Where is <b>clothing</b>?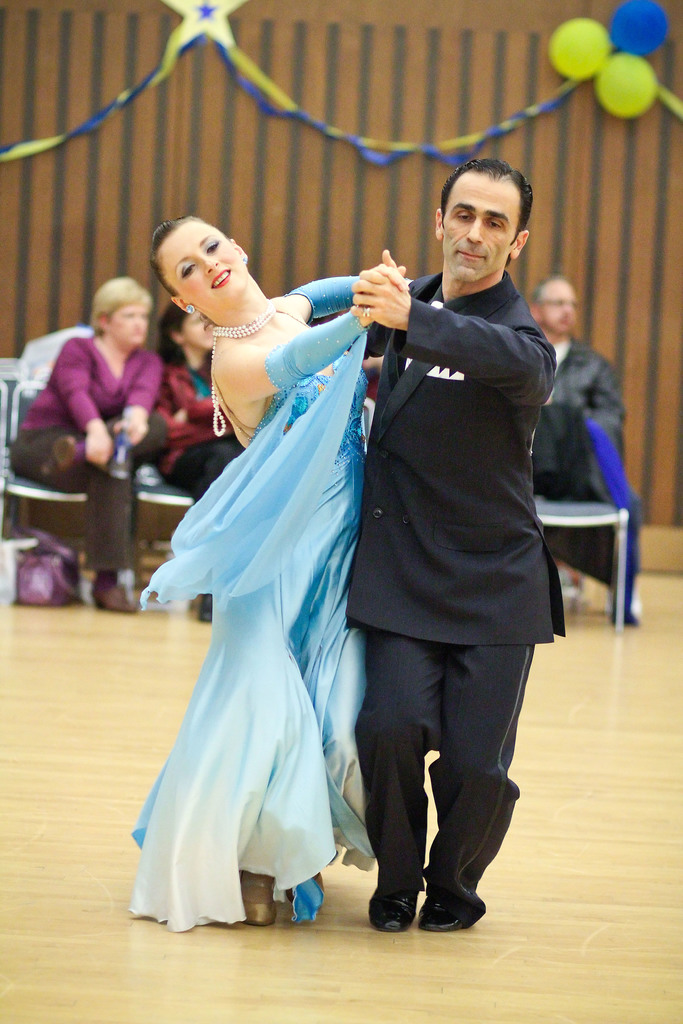
bbox(172, 437, 232, 498).
